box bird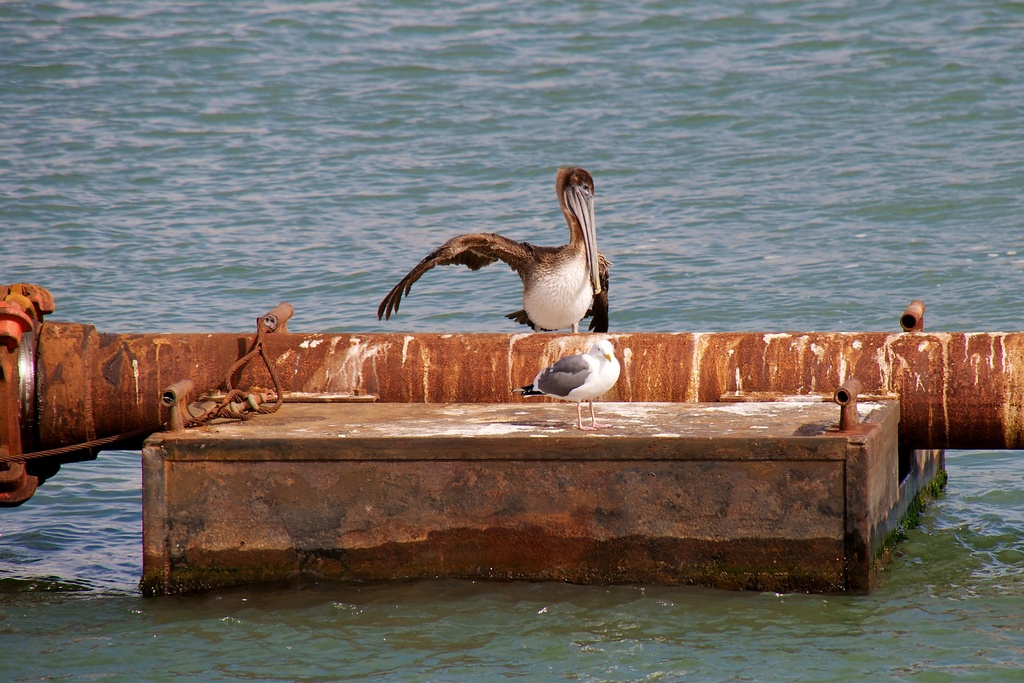
[x1=372, y1=161, x2=622, y2=336]
